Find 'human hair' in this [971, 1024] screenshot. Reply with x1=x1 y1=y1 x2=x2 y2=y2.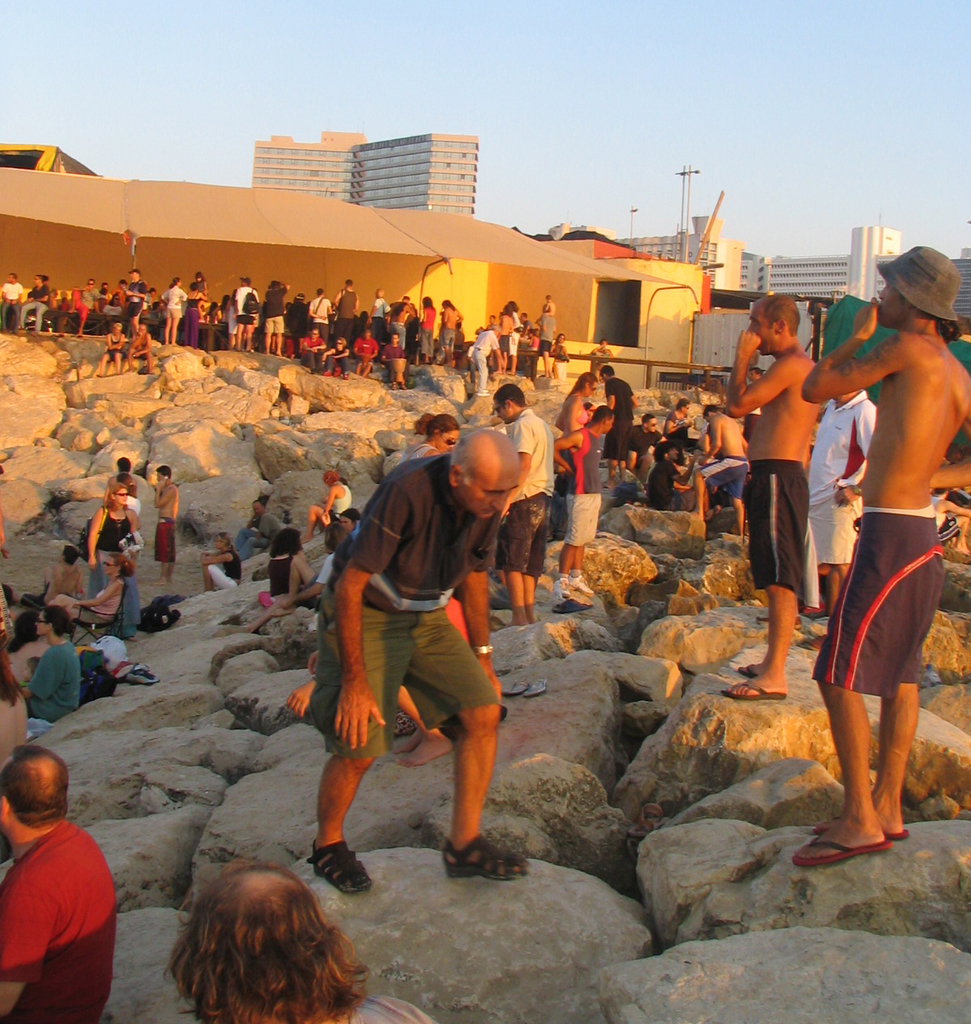
x1=35 y1=274 x2=44 y2=284.
